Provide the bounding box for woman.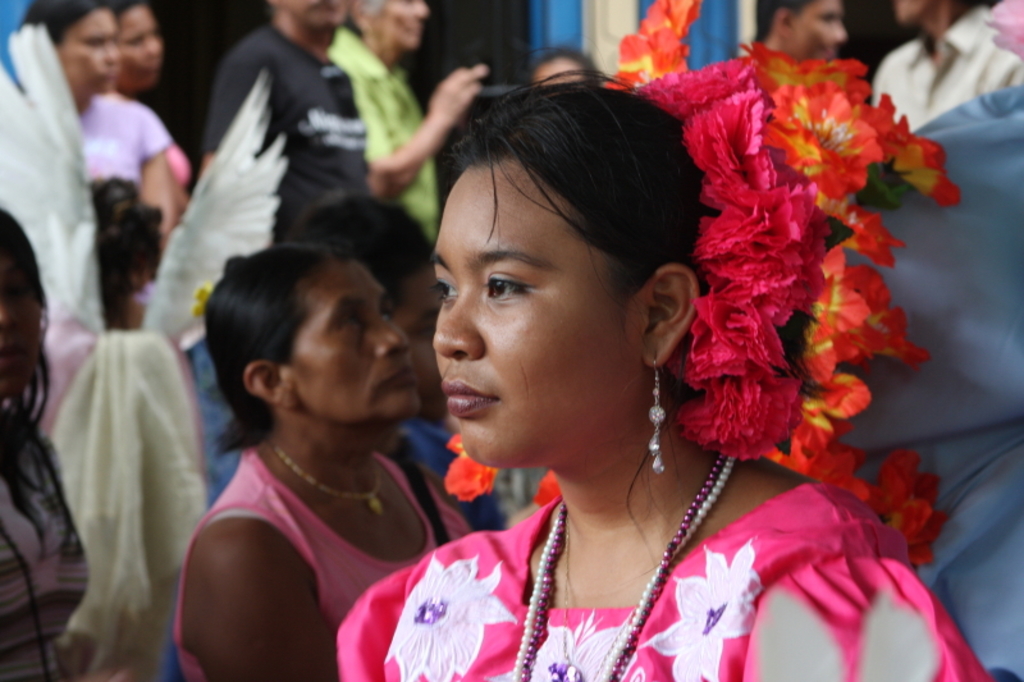
(0,203,92,679).
